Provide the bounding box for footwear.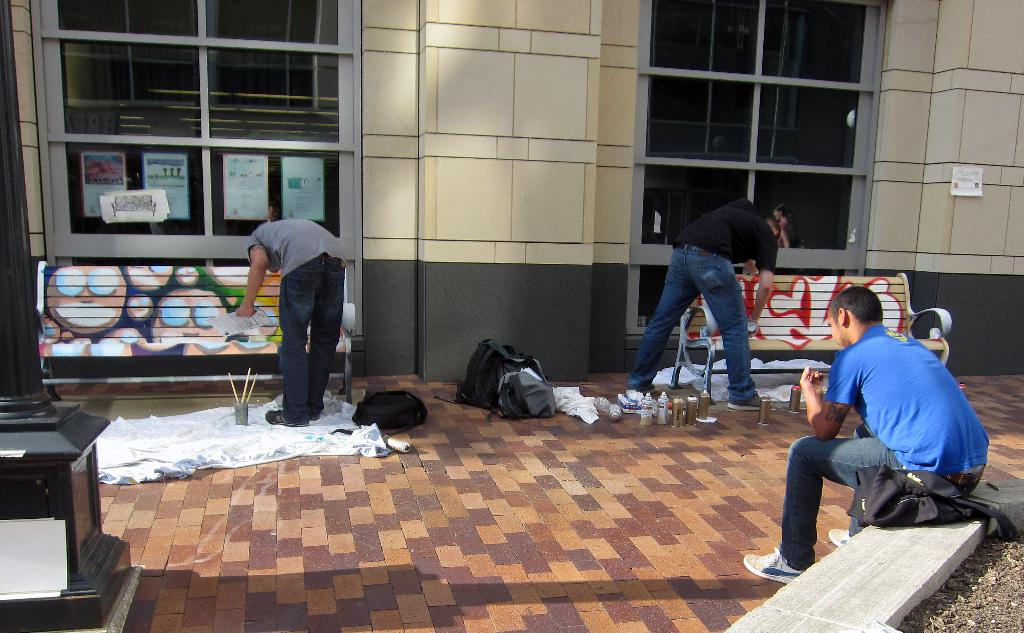
728:391:772:405.
